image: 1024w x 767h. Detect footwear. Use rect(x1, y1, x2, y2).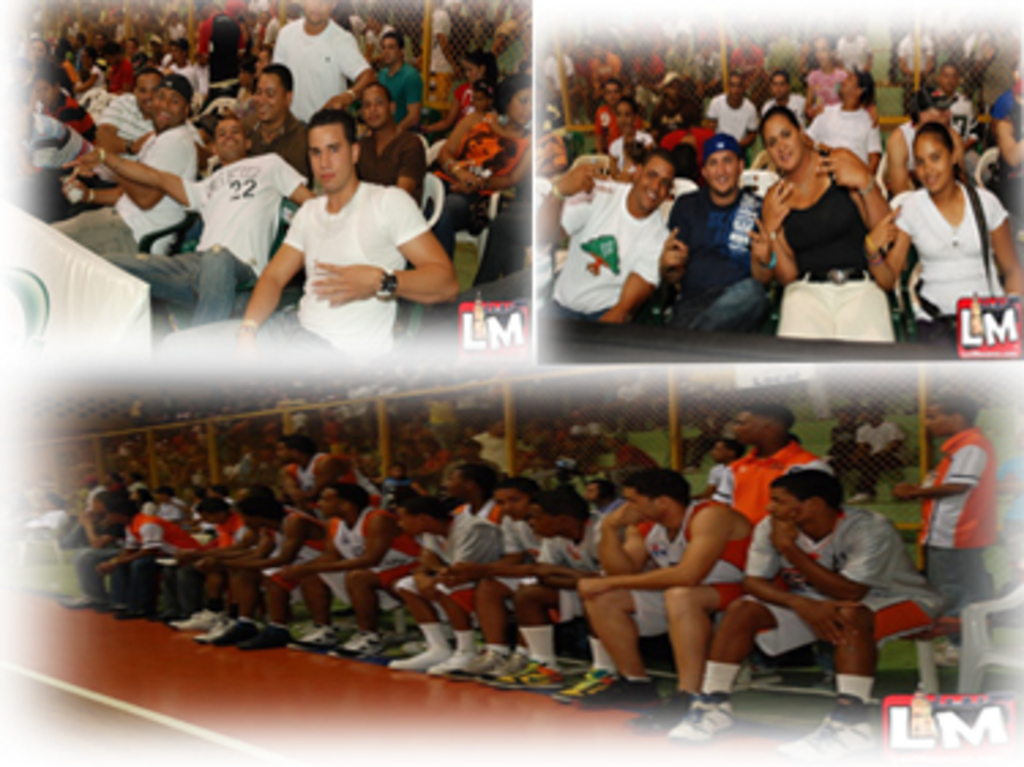
rect(489, 658, 560, 693).
